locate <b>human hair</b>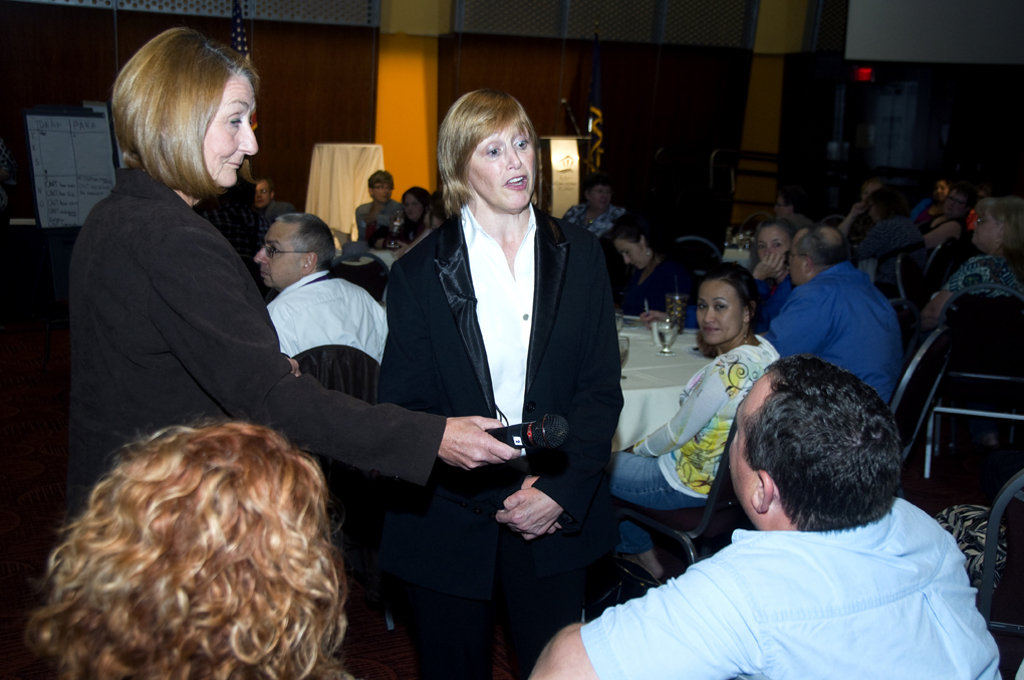
[left=865, top=187, right=900, bottom=223]
